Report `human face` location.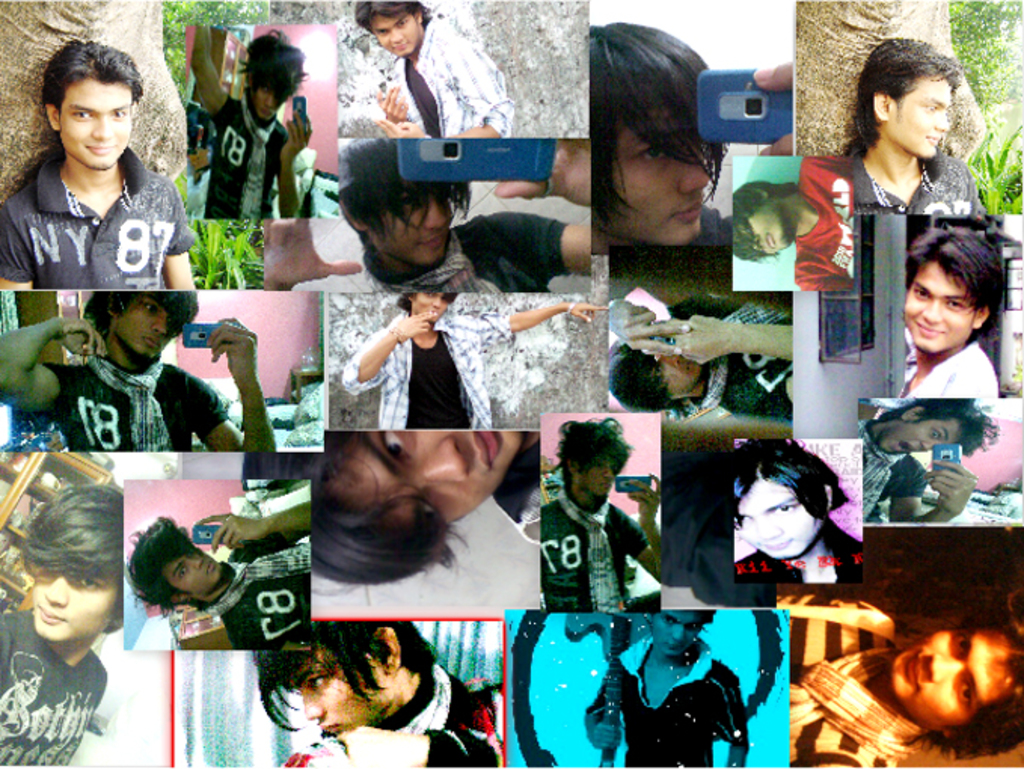
Report: [739, 202, 790, 253].
